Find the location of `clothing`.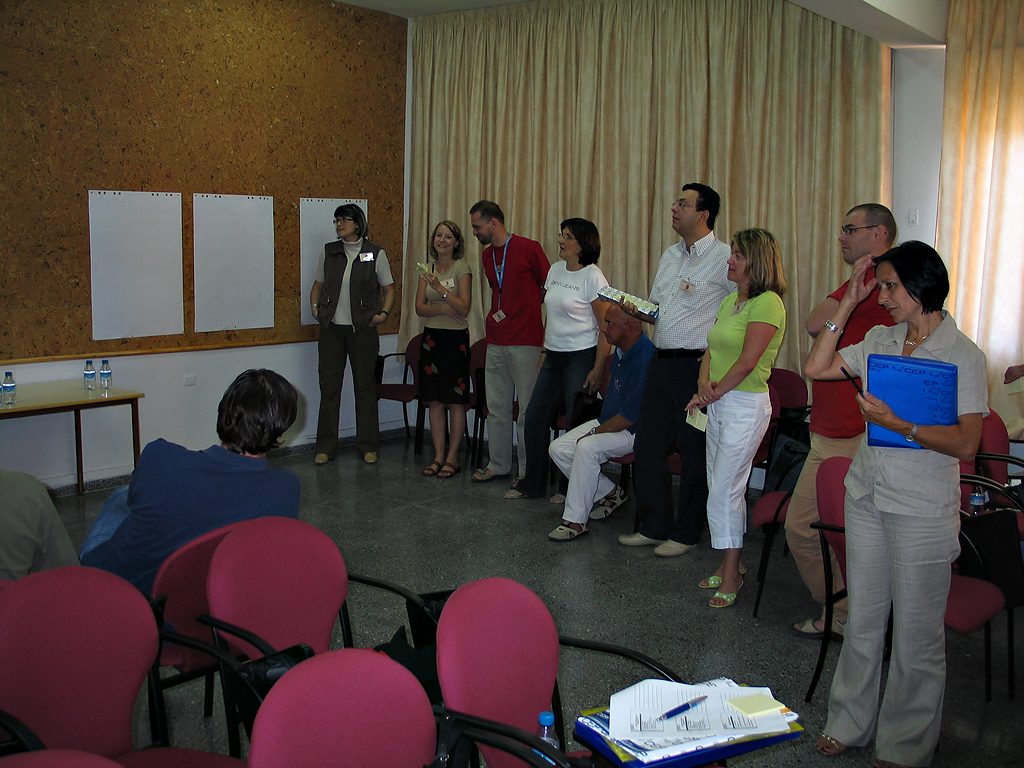
Location: 543,337,653,523.
